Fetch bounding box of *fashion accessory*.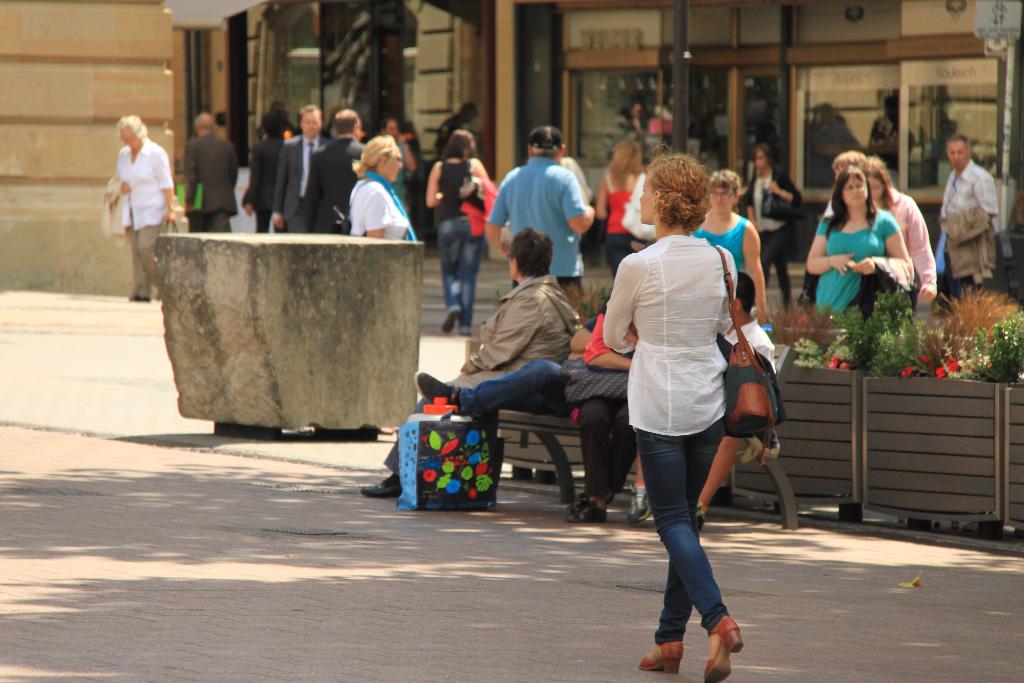
Bbox: (left=634, top=636, right=687, bottom=677).
